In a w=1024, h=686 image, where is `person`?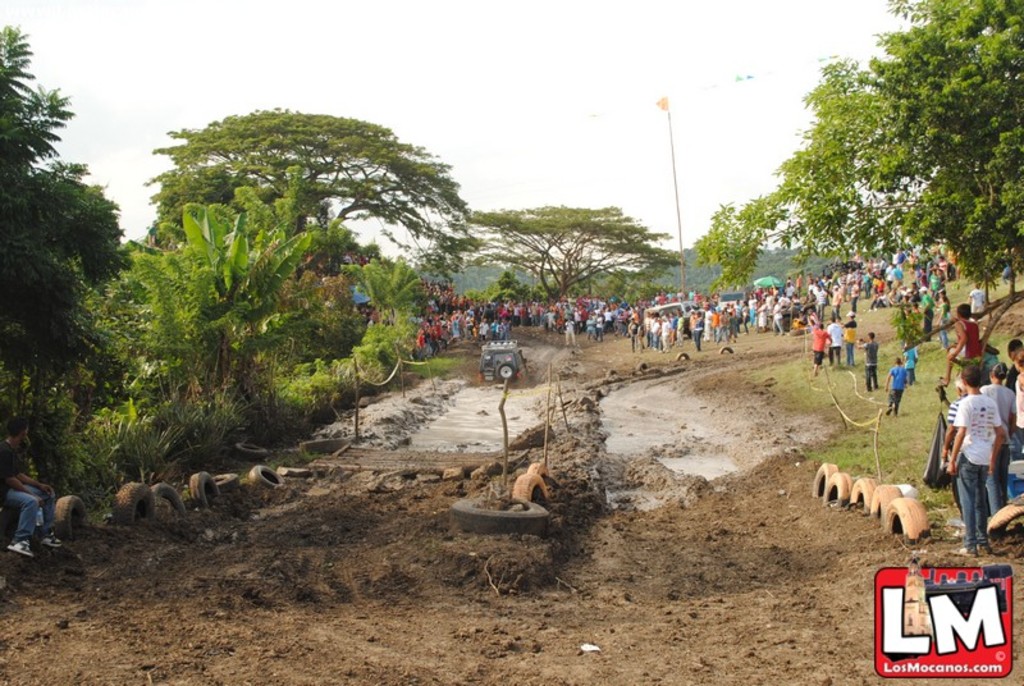
bbox=(813, 315, 828, 372).
